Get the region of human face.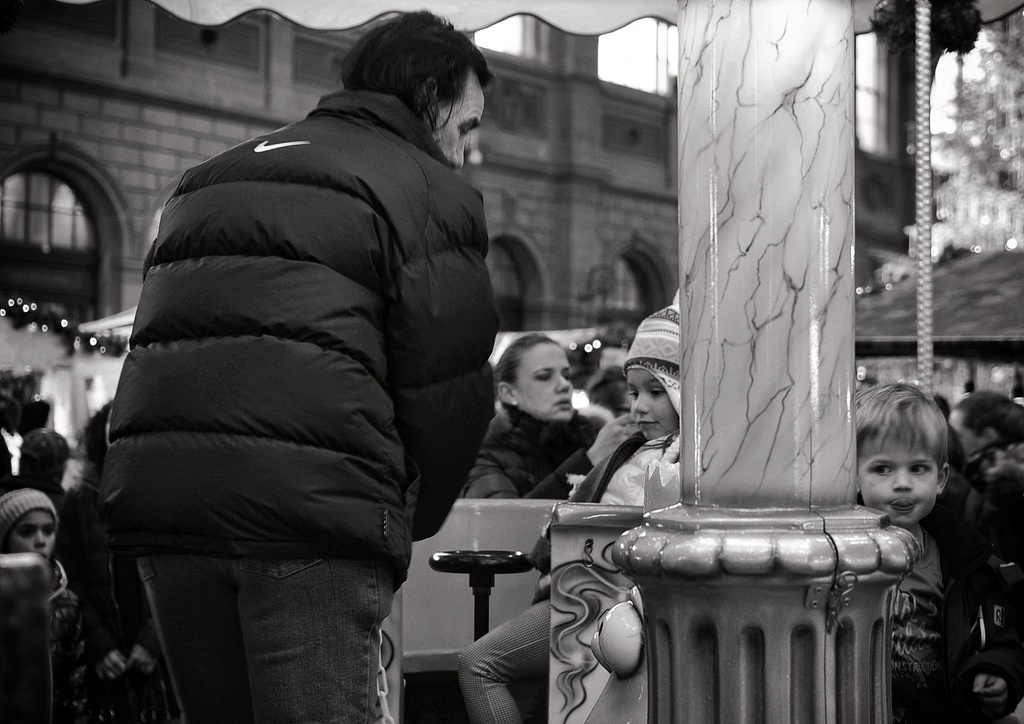
{"x1": 435, "y1": 83, "x2": 488, "y2": 168}.
